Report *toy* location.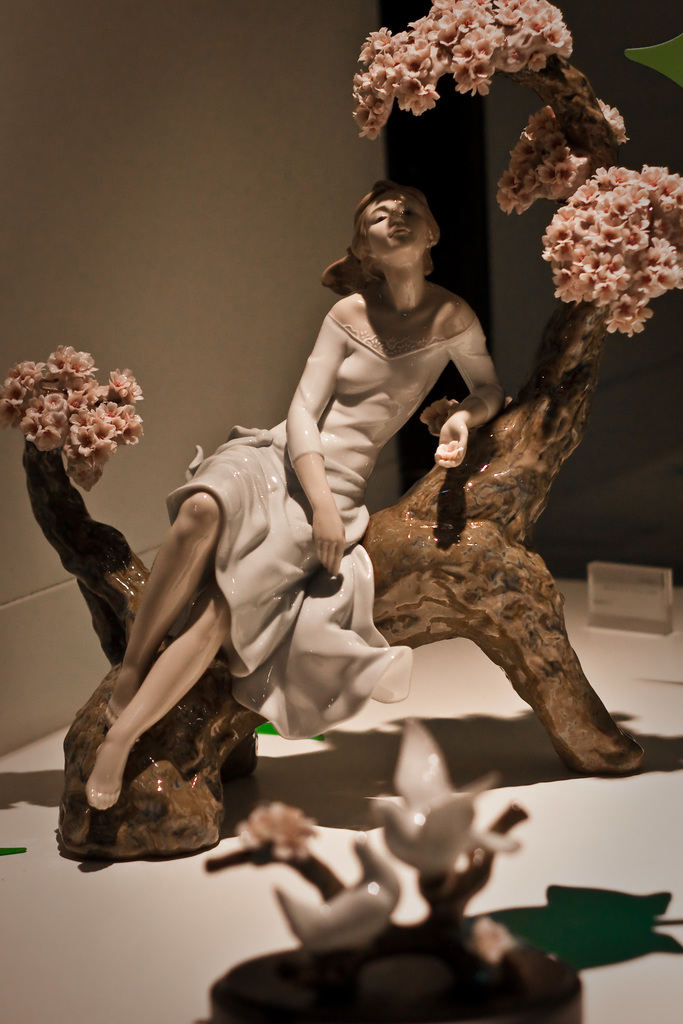
Report: bbox=[82, 173, 532, 848].
